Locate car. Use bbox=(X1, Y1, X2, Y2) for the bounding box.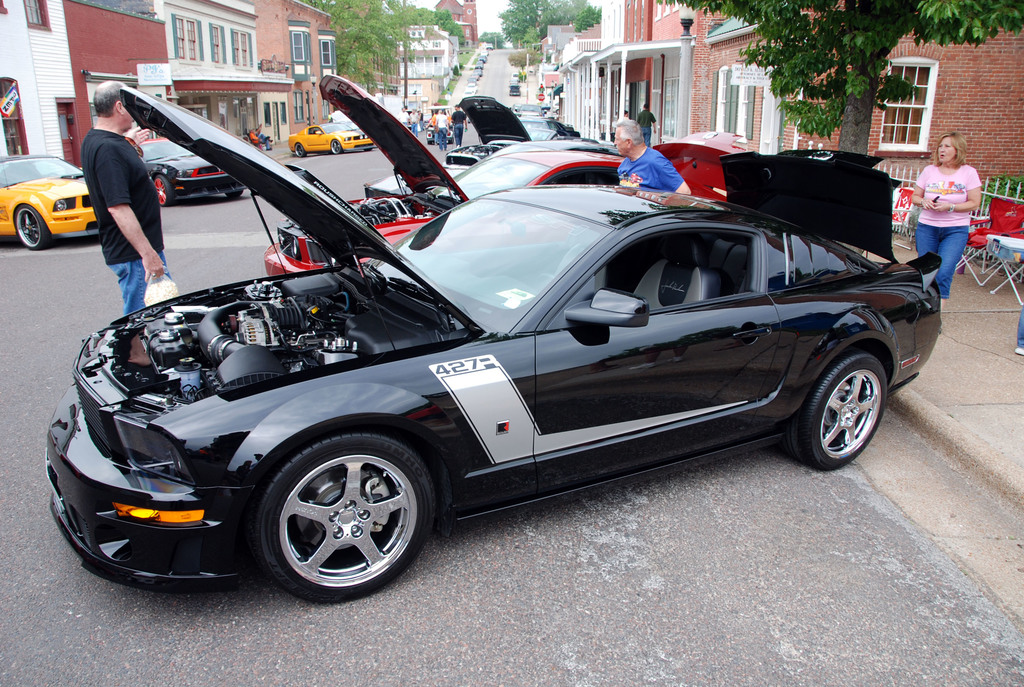
bbox=(0, 156, 99, 248).
